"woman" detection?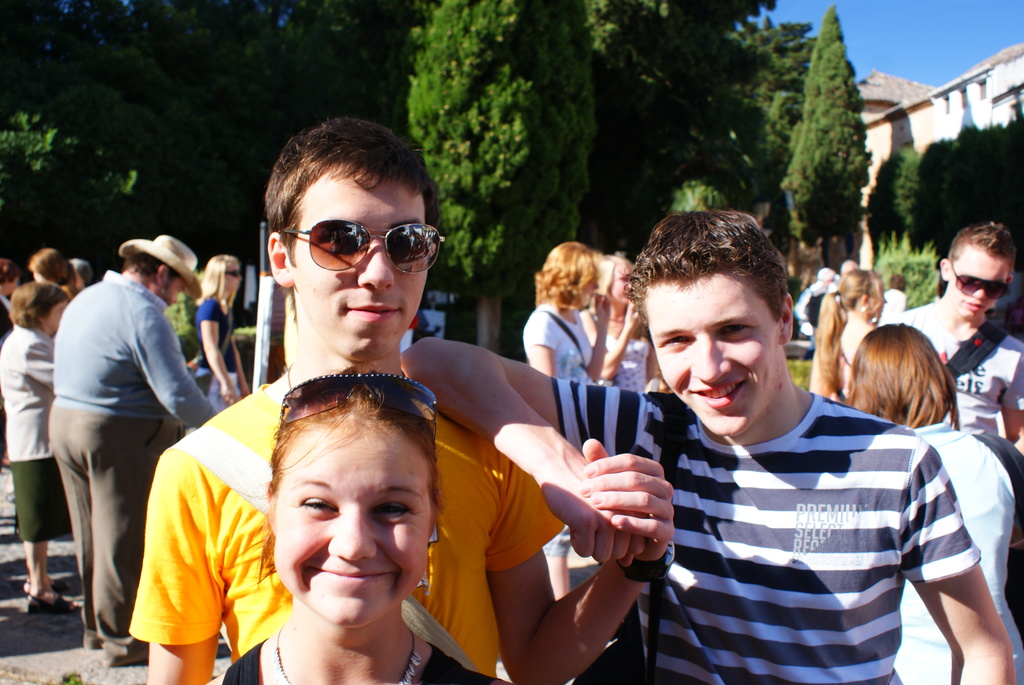
(x1=0, y1=279, x2=67, y2=612)
